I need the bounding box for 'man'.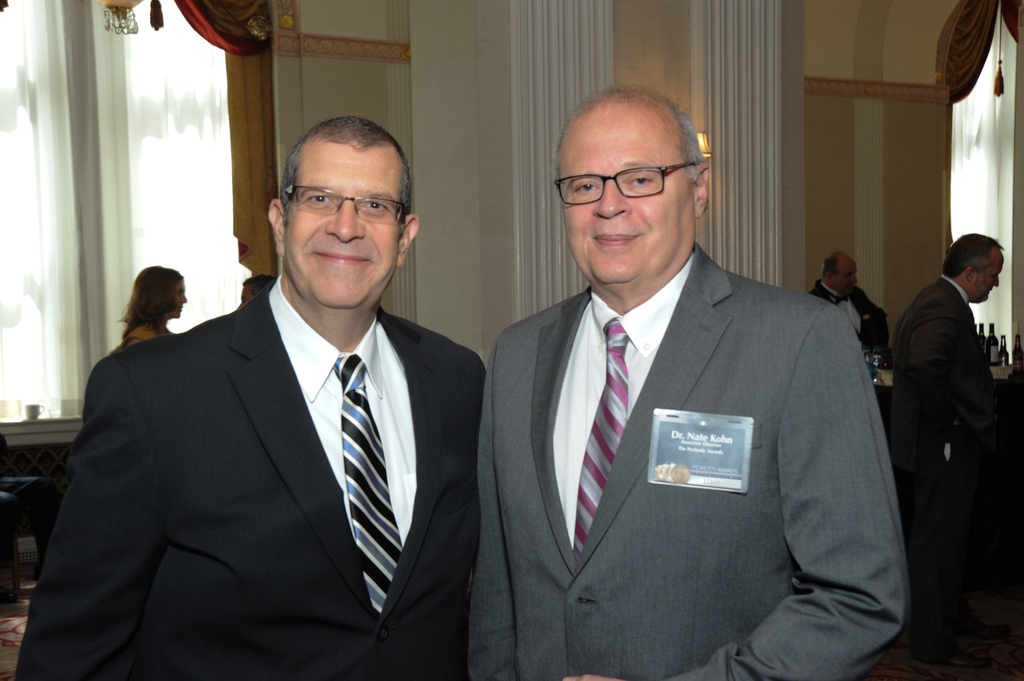
Here it is: 457/99/913/664.
